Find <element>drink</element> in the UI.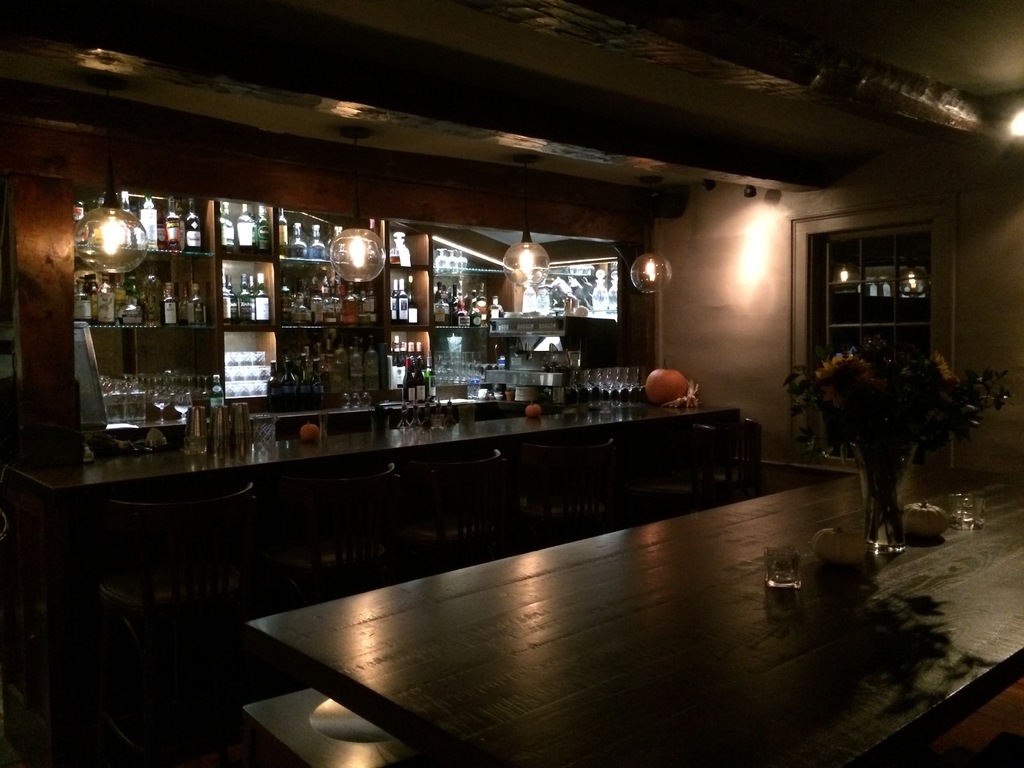
UI element at (left=309, top=365, right=318, bottom=407).
